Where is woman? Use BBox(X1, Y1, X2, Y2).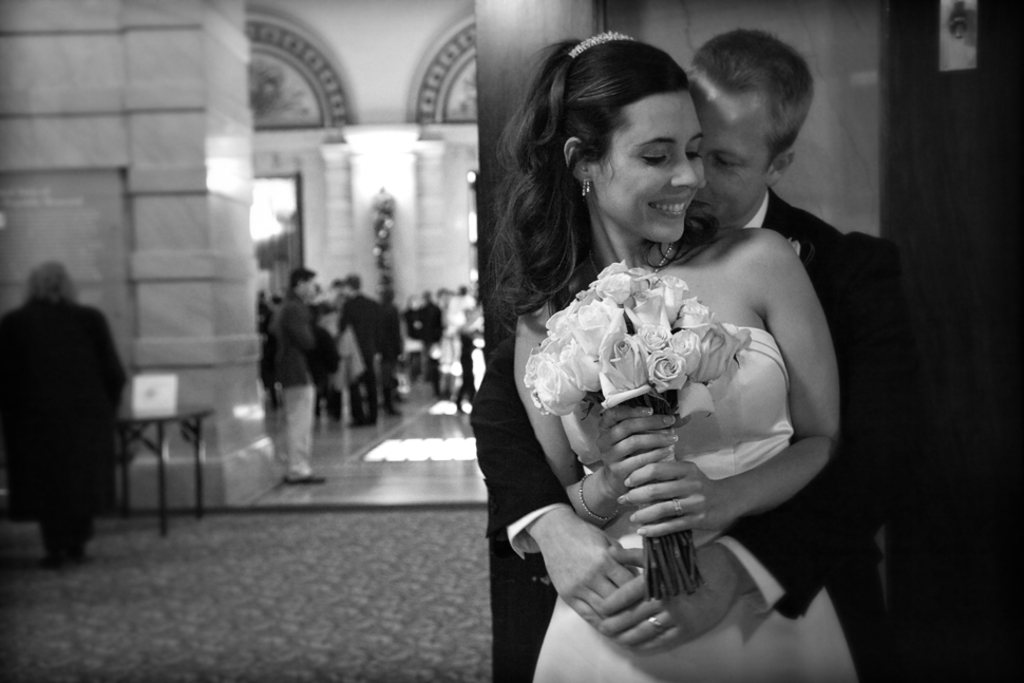
BBox(453, 33, 871, 667).
